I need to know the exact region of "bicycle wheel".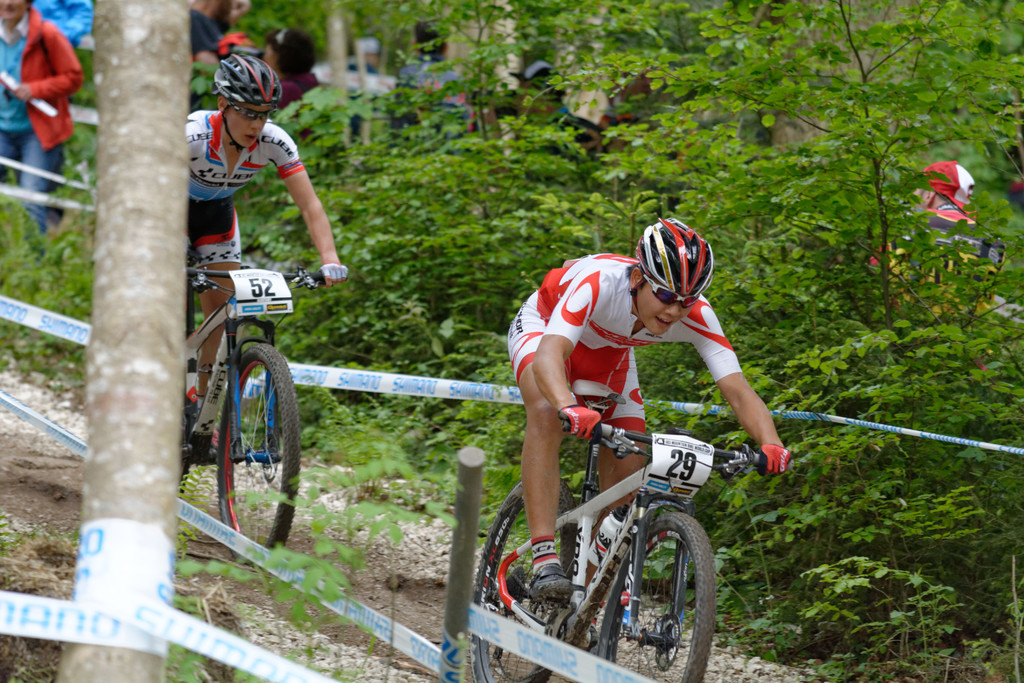
Region: box=[478, 481, 591, 682].
